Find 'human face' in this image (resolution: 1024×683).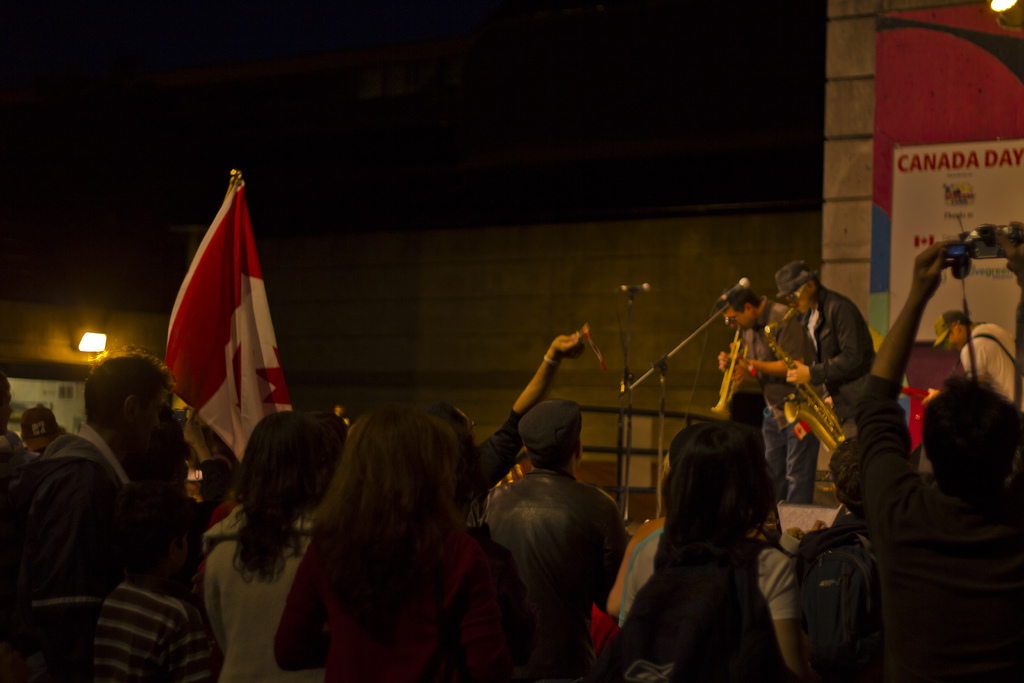
(left=731, top=315, right=750, bottom=331).
